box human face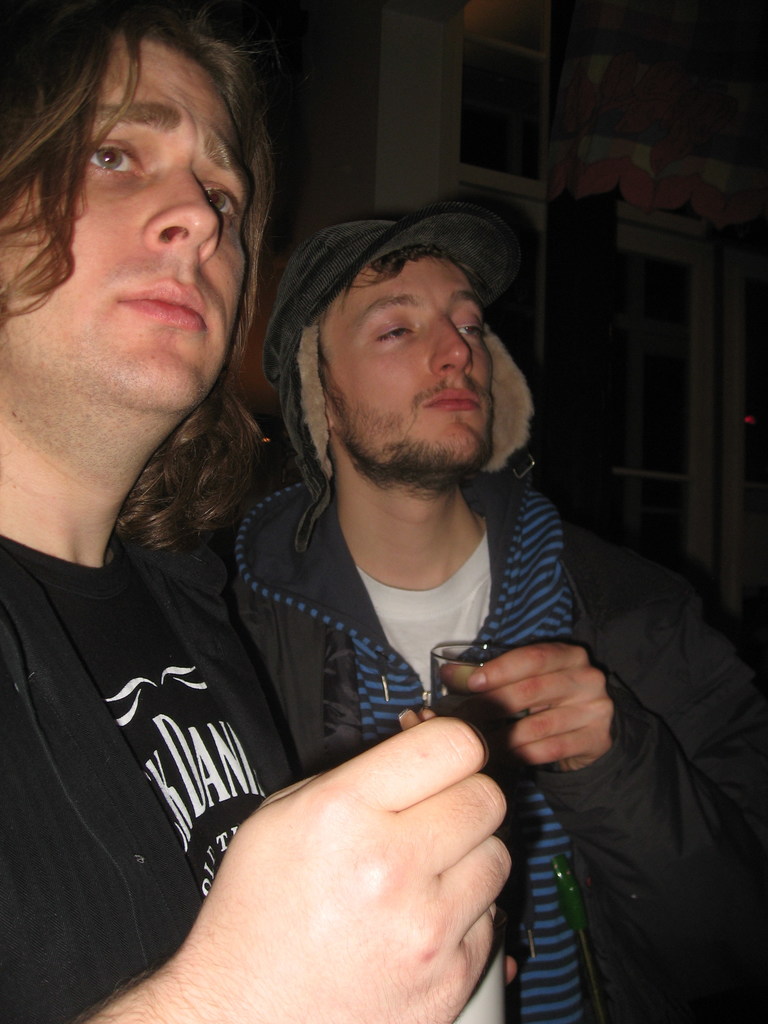
(7,45,250,400)
